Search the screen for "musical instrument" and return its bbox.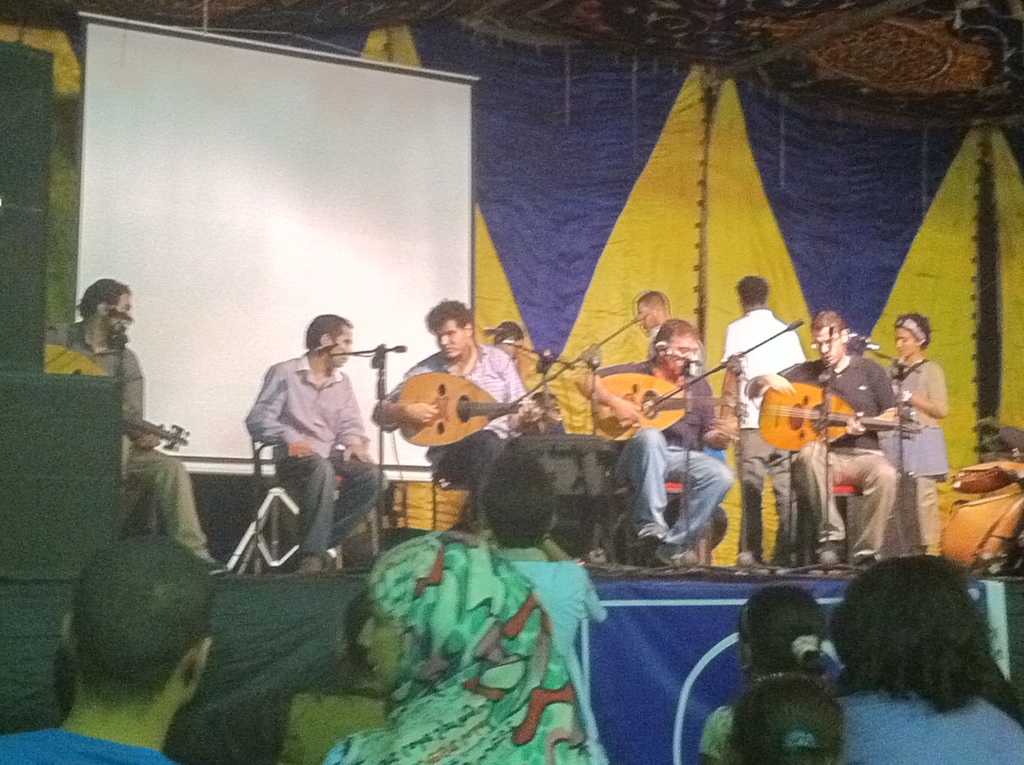
Found: box=[397, 373, 556, 442].
